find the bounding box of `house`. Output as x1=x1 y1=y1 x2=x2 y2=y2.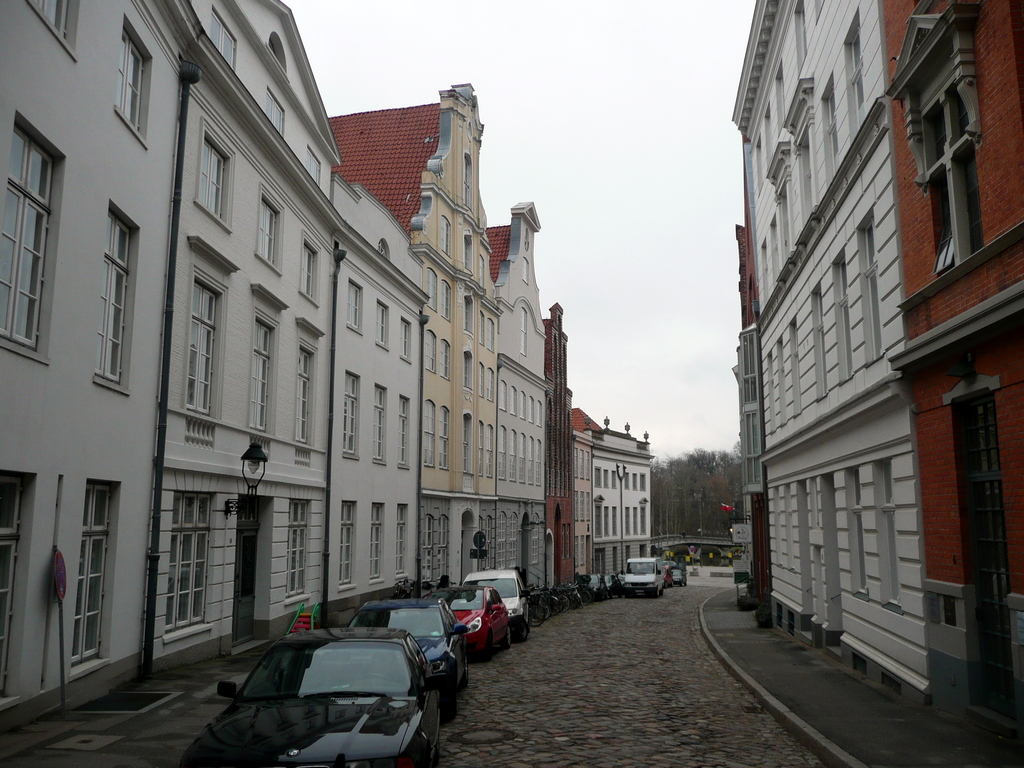
x1=718 y1=0 x2=1023 y2=657.
